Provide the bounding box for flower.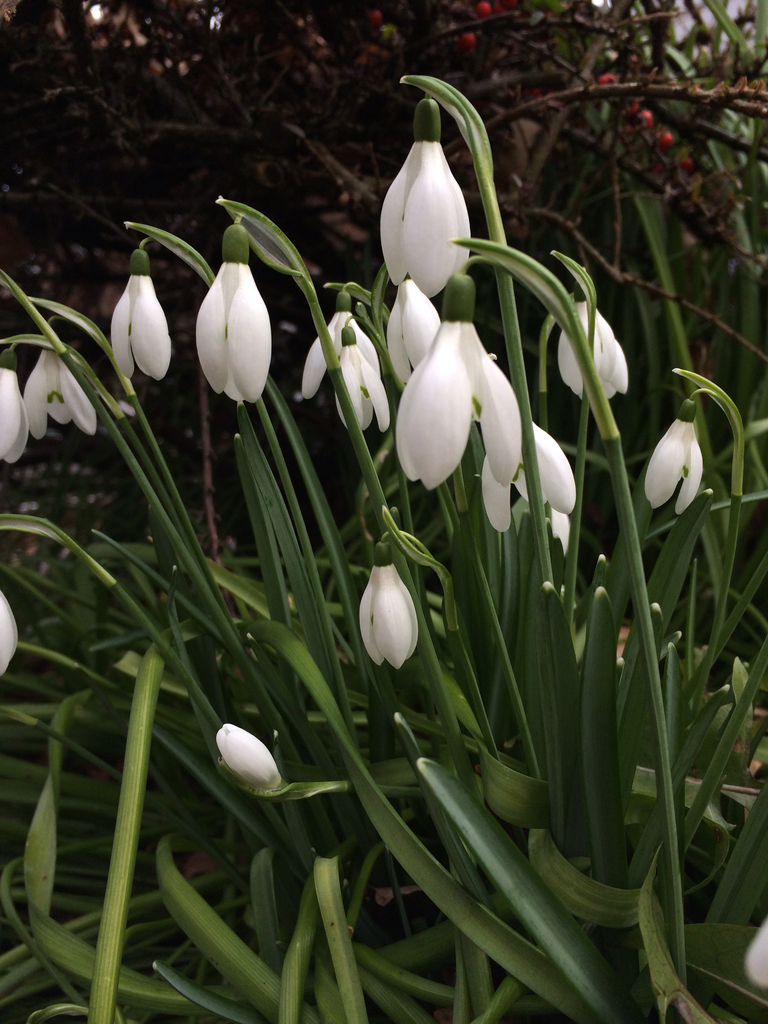
[359, 540, 419, 669].
